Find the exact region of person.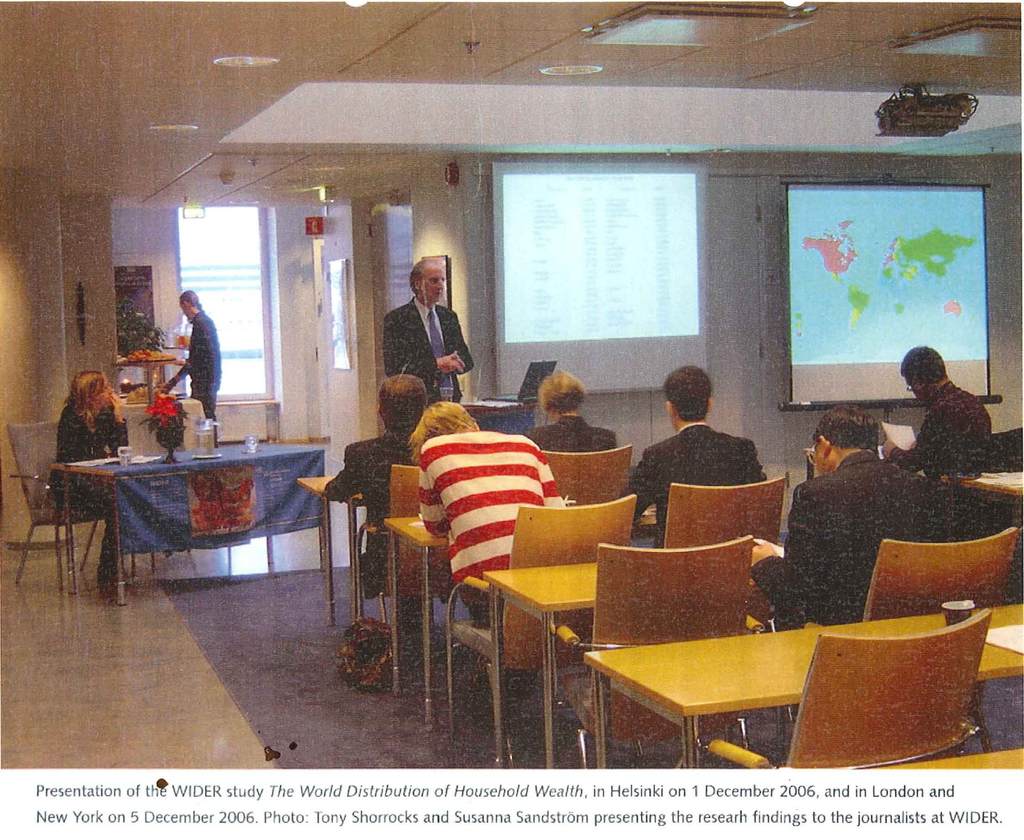
Exact region: [left=392, top=391, right=566, bottom=618].
